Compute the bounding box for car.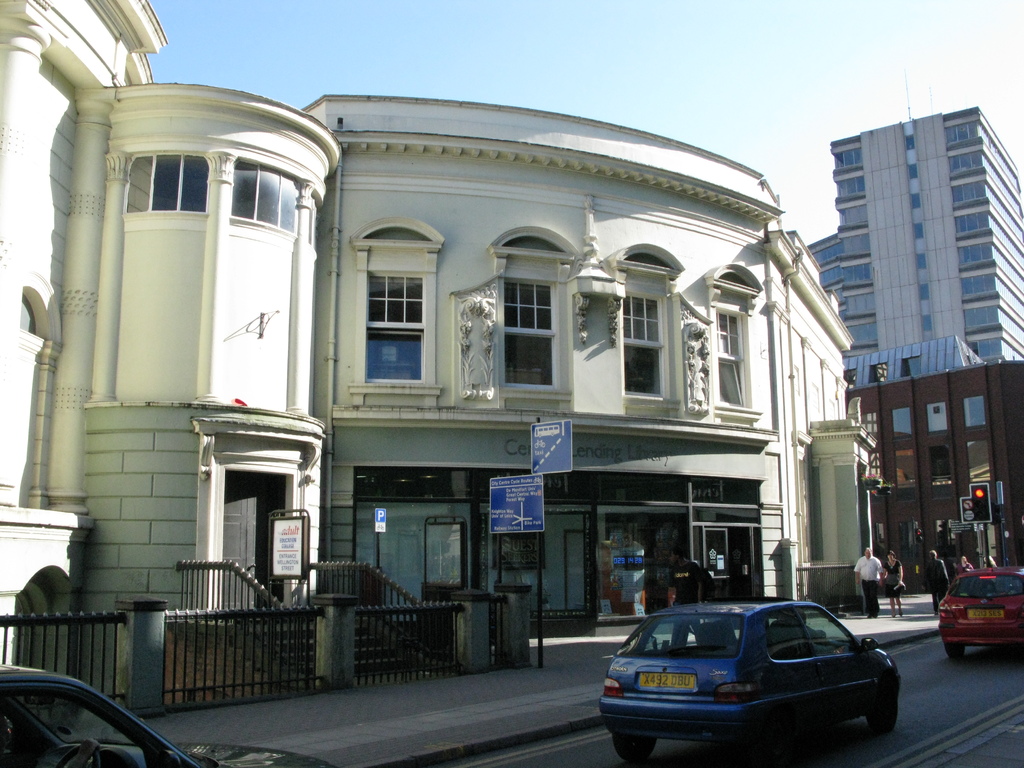
rect(0, 656, 334, 767).
